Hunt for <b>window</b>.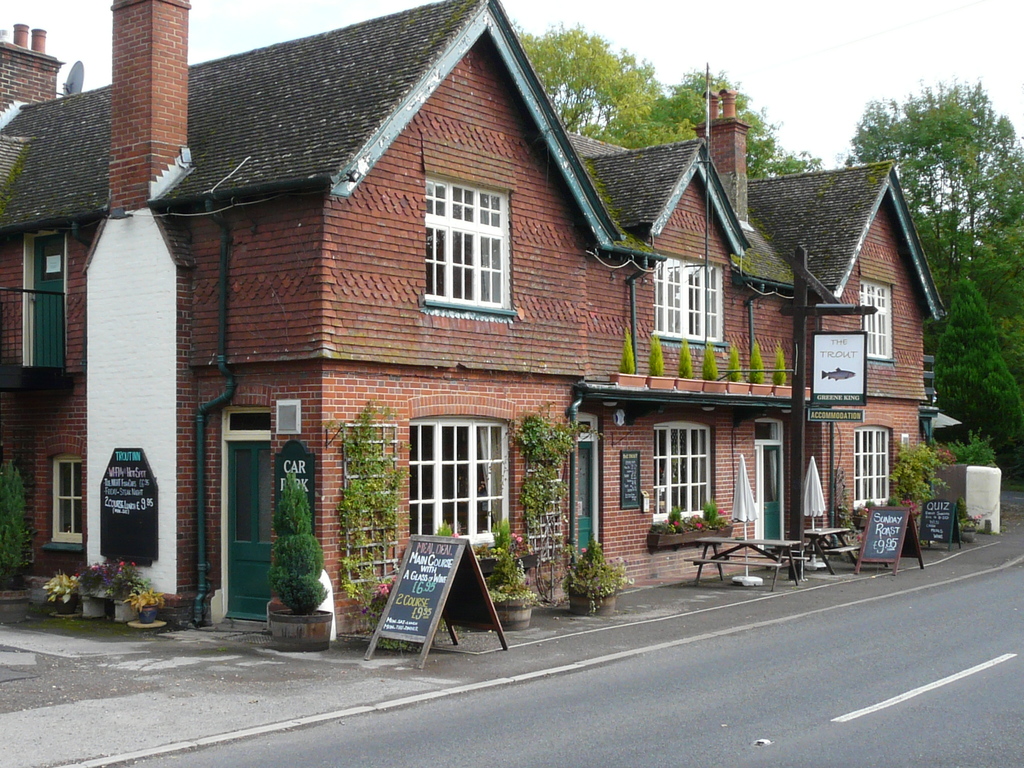
Hunted down at {"x1": 657, "y1": 253, "x2": 722, "y2": 341}.
